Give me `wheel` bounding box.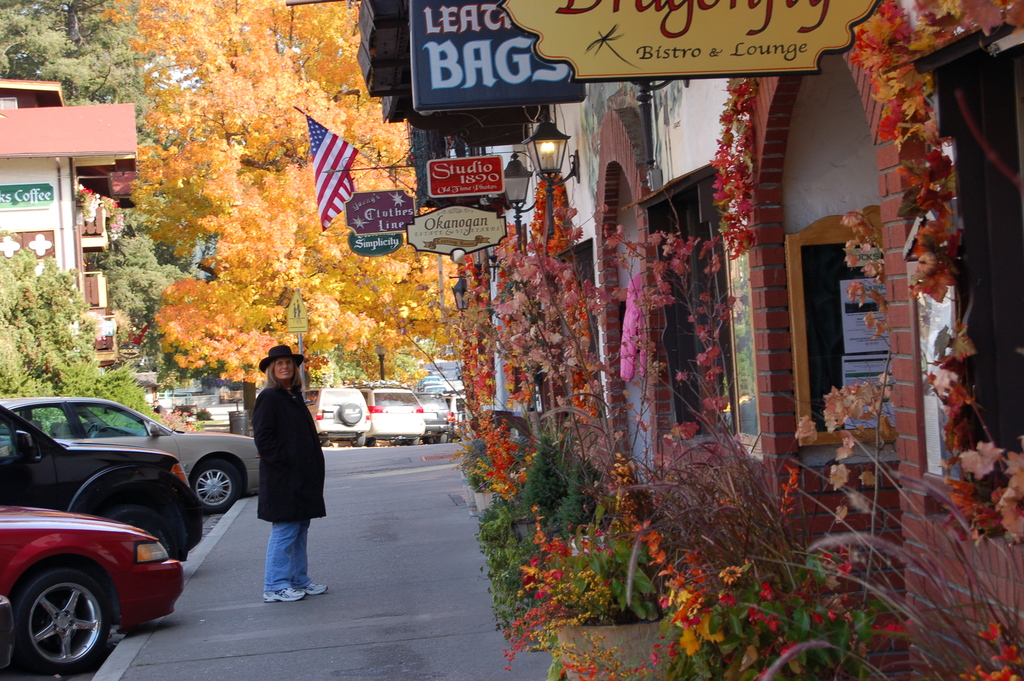
(408,438,419,447).
